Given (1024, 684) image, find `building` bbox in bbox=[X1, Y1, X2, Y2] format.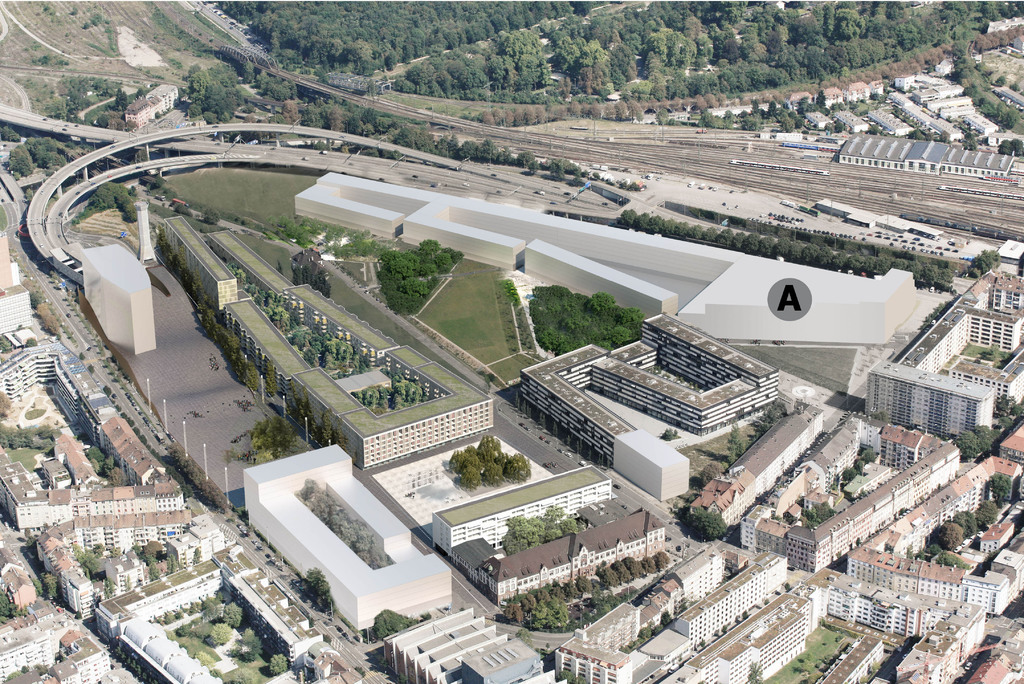
bbox=[861, 355, 993, 453].
